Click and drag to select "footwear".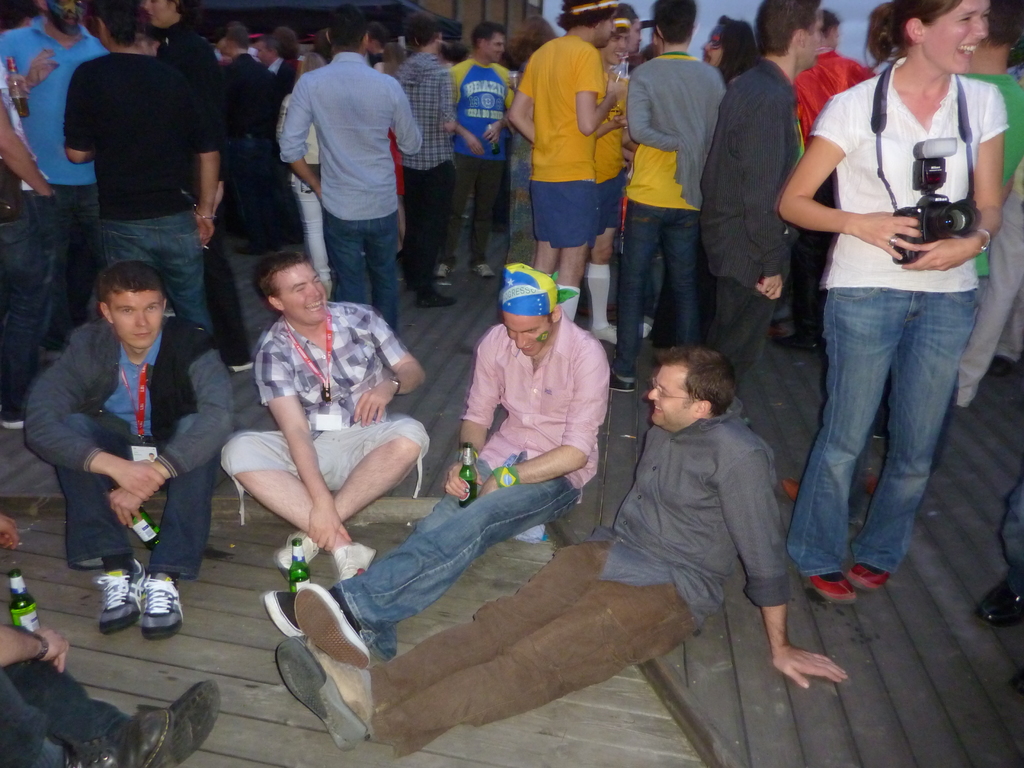
Selection: {"x1": 273, "y1": 634, "x2": 375, "y2": 749}.
